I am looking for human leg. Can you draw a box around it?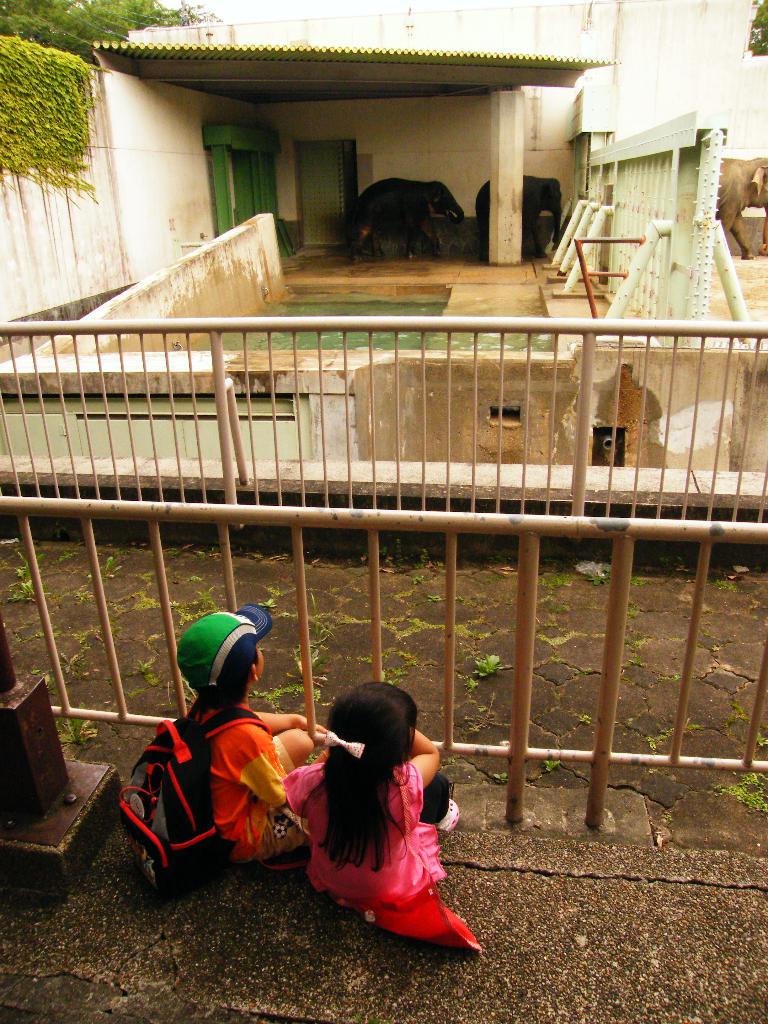
Sure, the bounding box is [269,728,310,774].
